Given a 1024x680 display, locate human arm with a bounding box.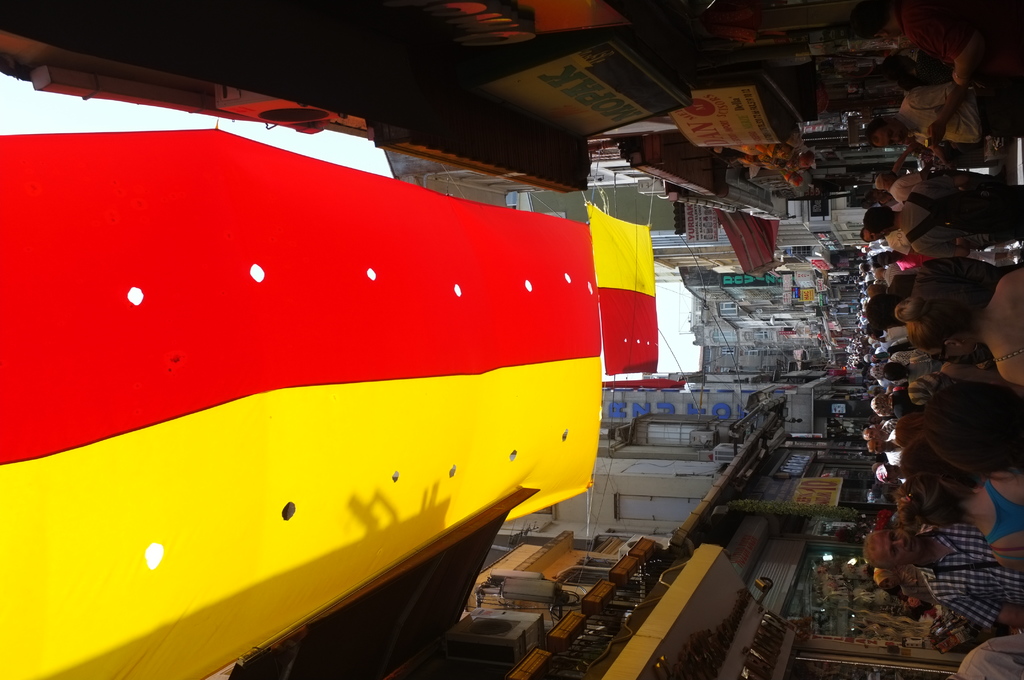
Located: Rect(904, 87, 963, 142).
